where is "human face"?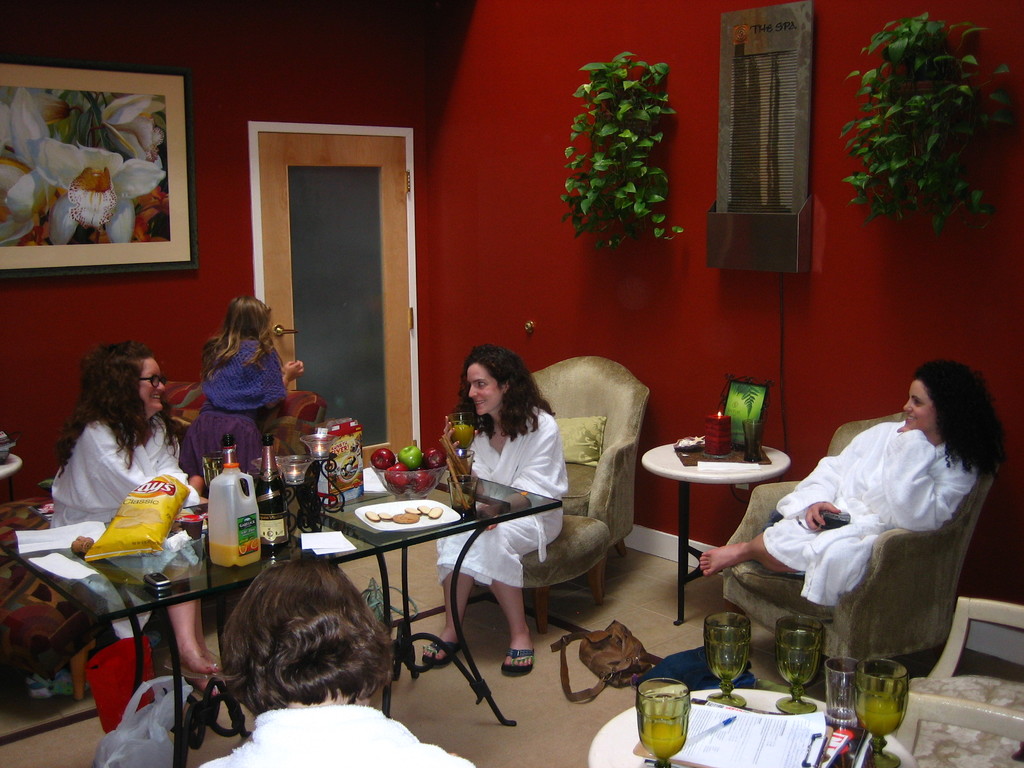
[x1=132, y1=358, x2=165, y2=414].
